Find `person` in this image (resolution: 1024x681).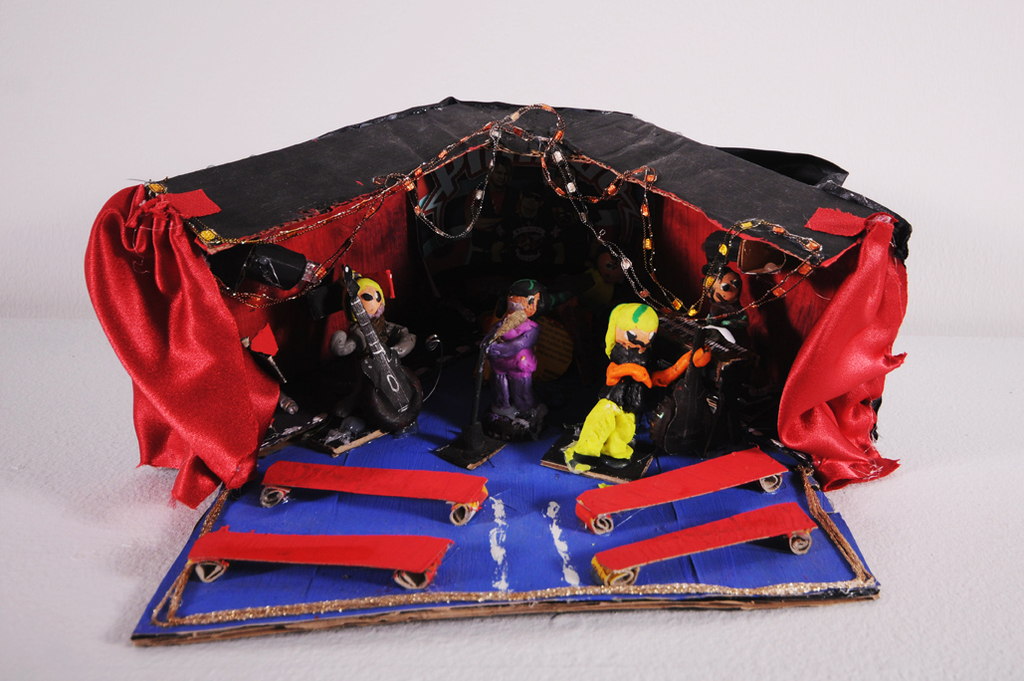
l=688, t=254, r=769, b=348.
